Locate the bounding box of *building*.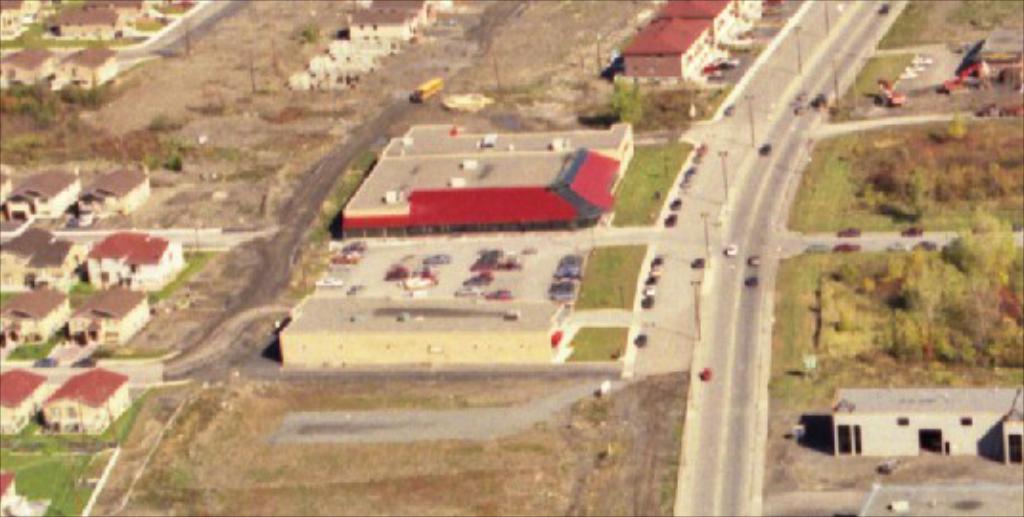
Bounding box: (345,128,641,234).
